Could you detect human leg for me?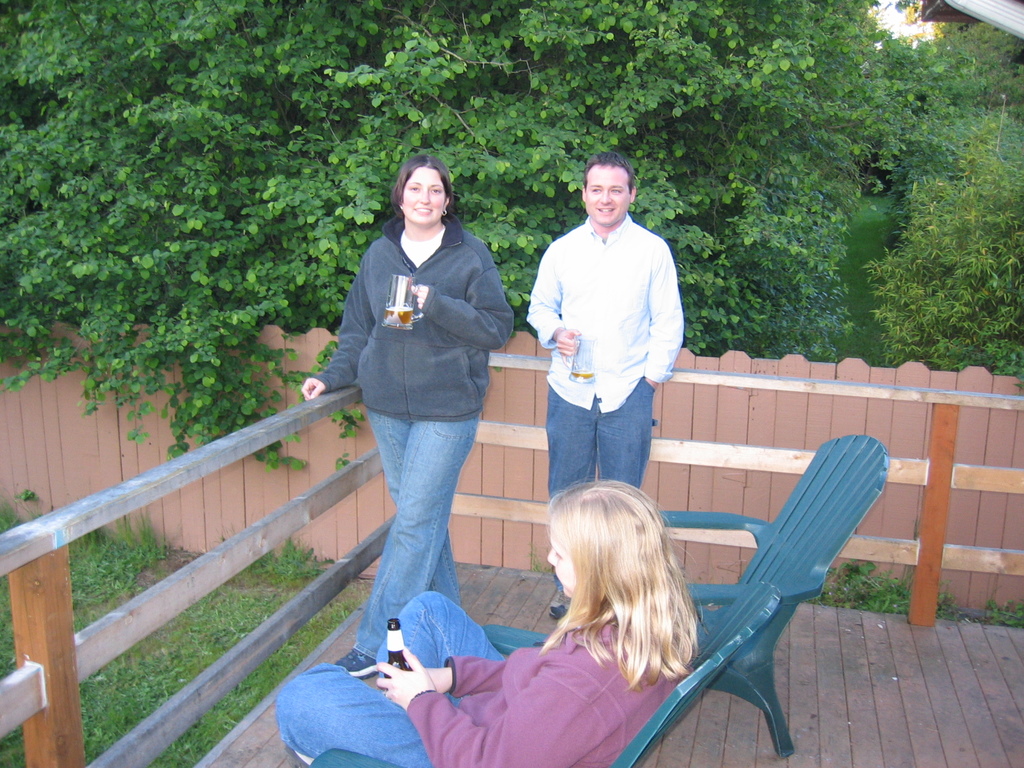
Detection result: (left=271, top=664, right=431, bottom=767).
